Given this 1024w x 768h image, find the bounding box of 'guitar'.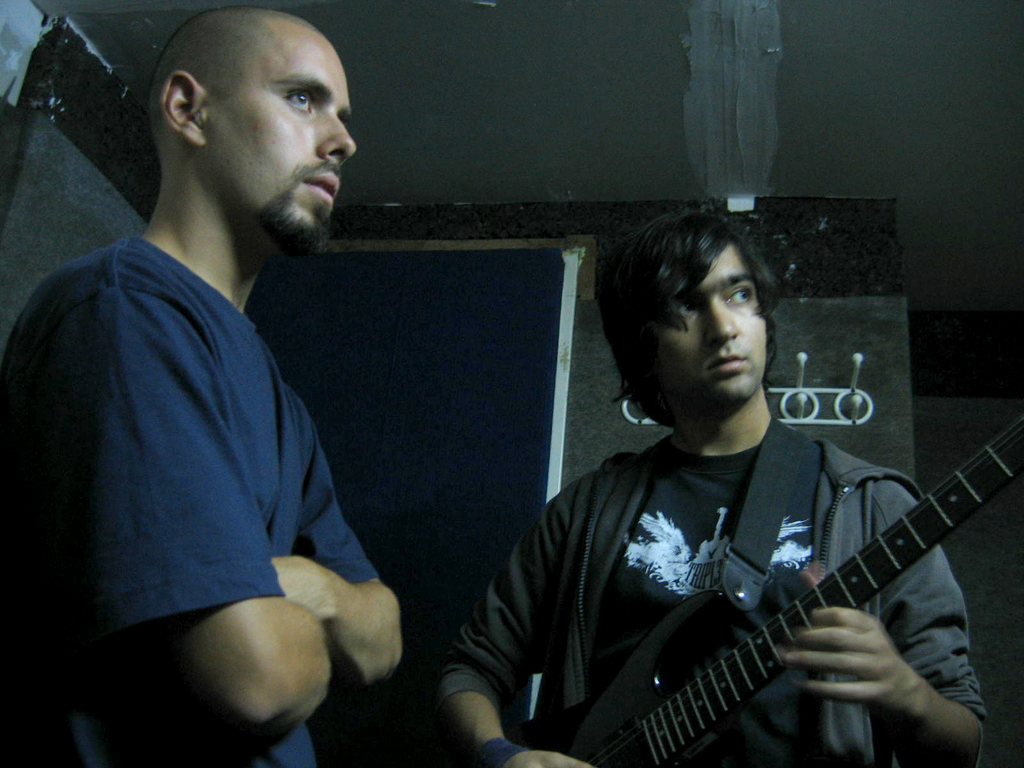
<box>486,399,1023,767</box>.
